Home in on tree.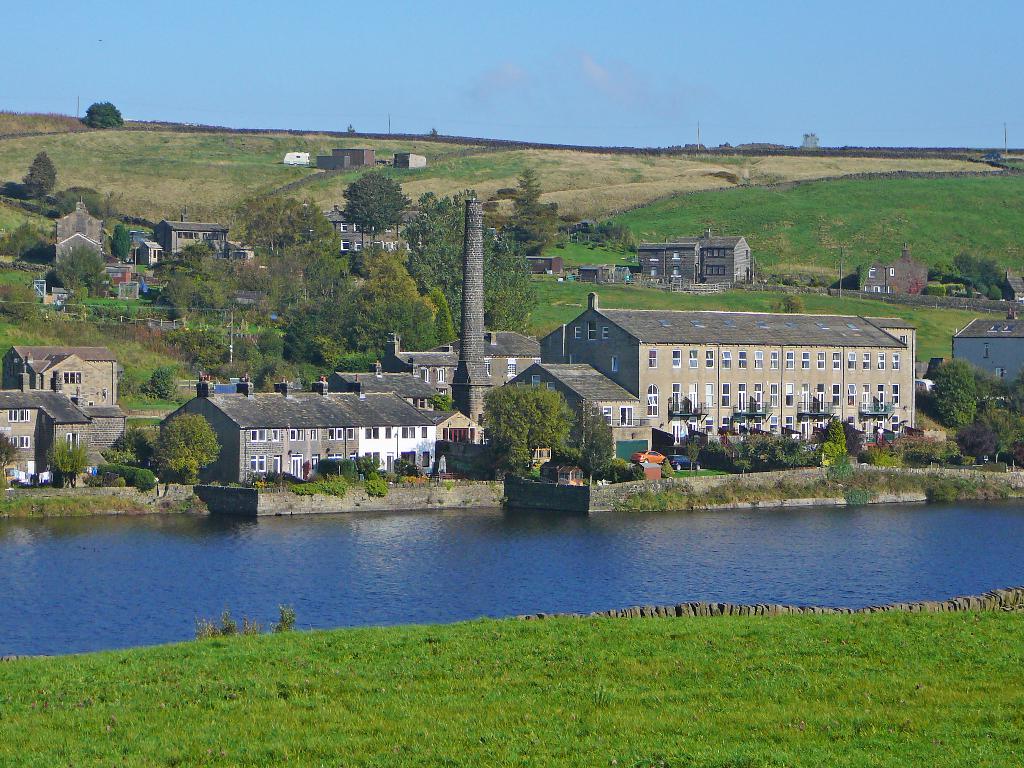
Homed in at crop(234, 328, 302, 387).
